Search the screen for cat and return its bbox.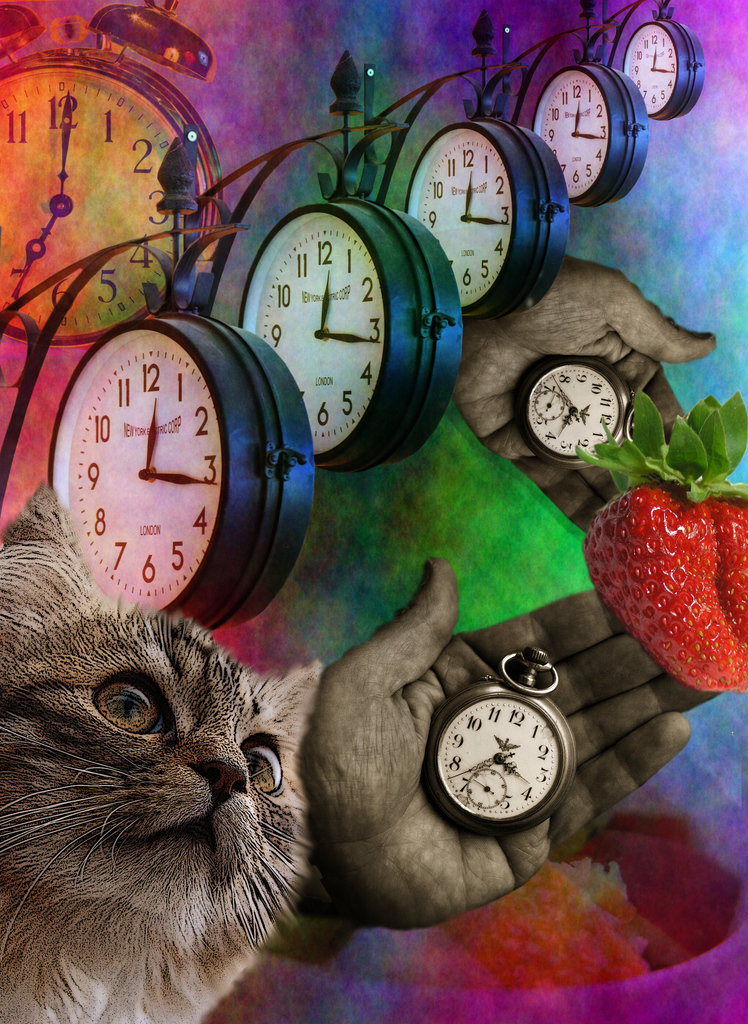
Found: Rect(0, 483, 321, 1023).
